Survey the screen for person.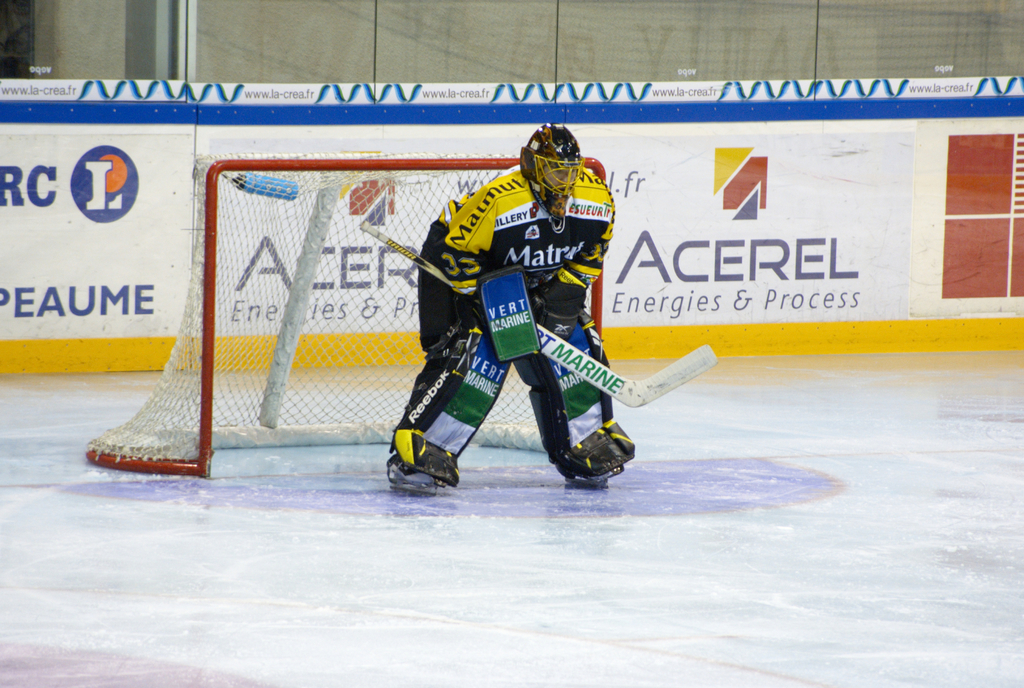
Survey found: BBox(407, 127, 670, 488).
